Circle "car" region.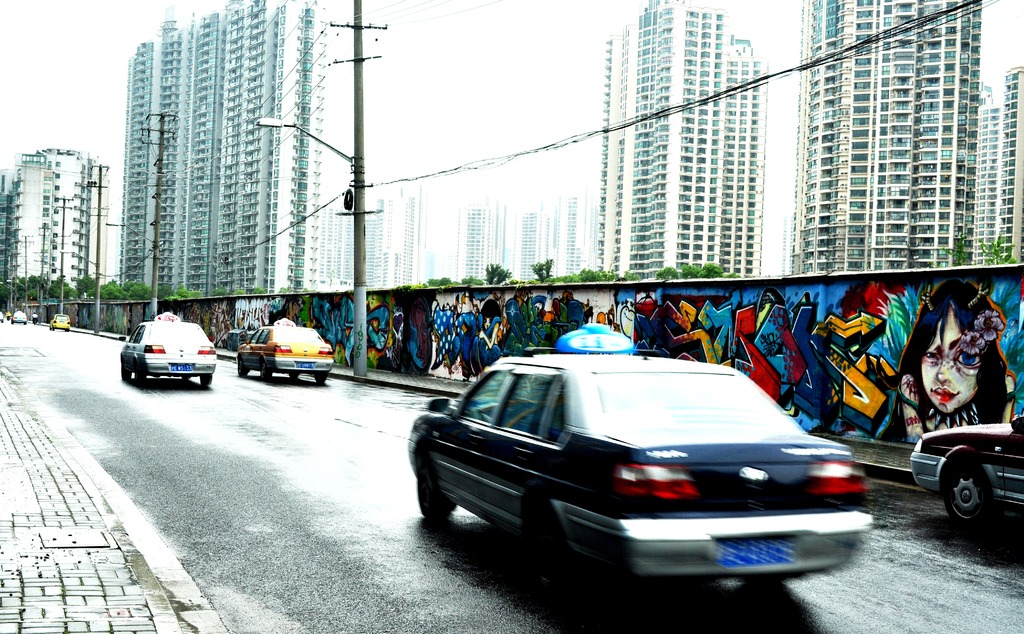
Region: left=236, top=317, right=334, bottom=385.
